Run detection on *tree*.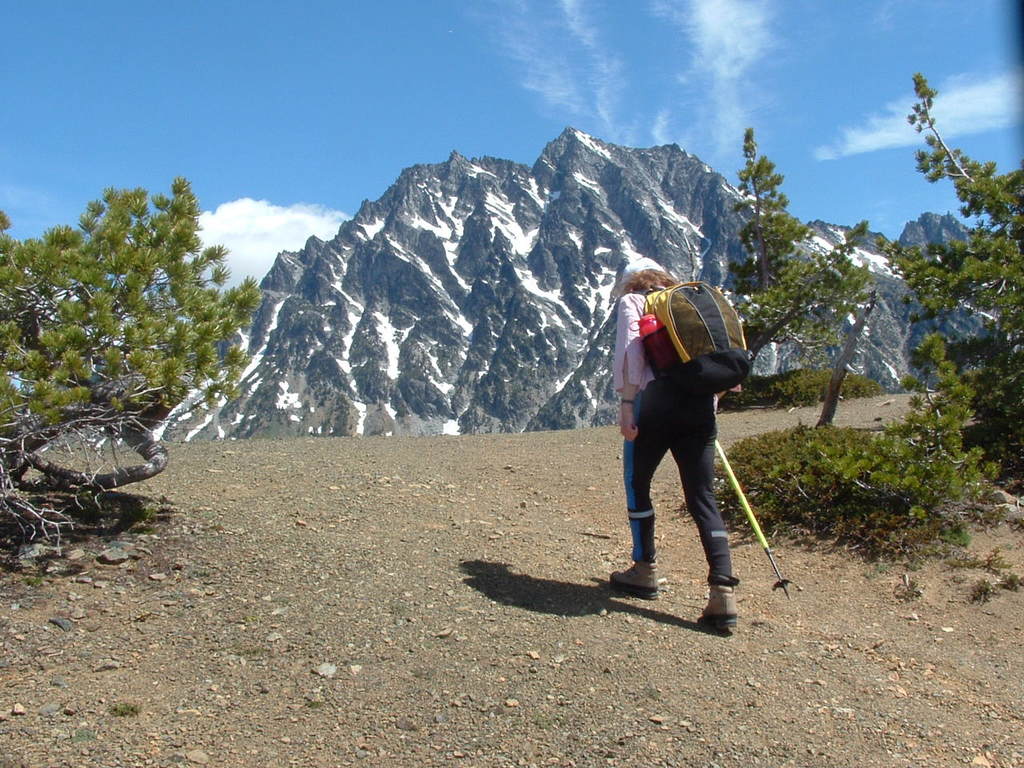
Result: bbox=(0, 174, 258, 574).
